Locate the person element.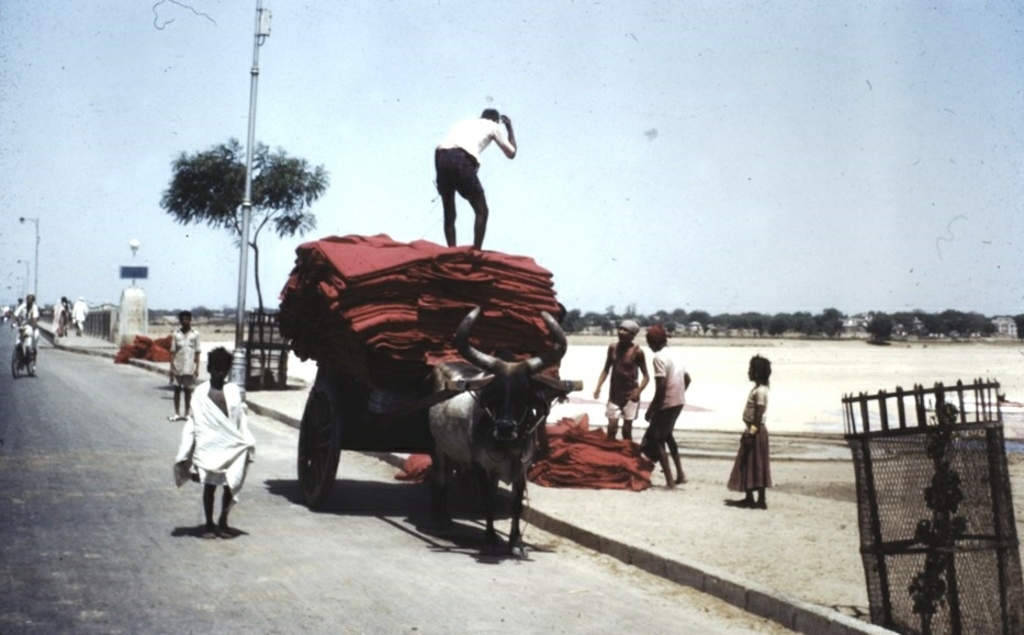
Element bbox: 171,341,259,533.
